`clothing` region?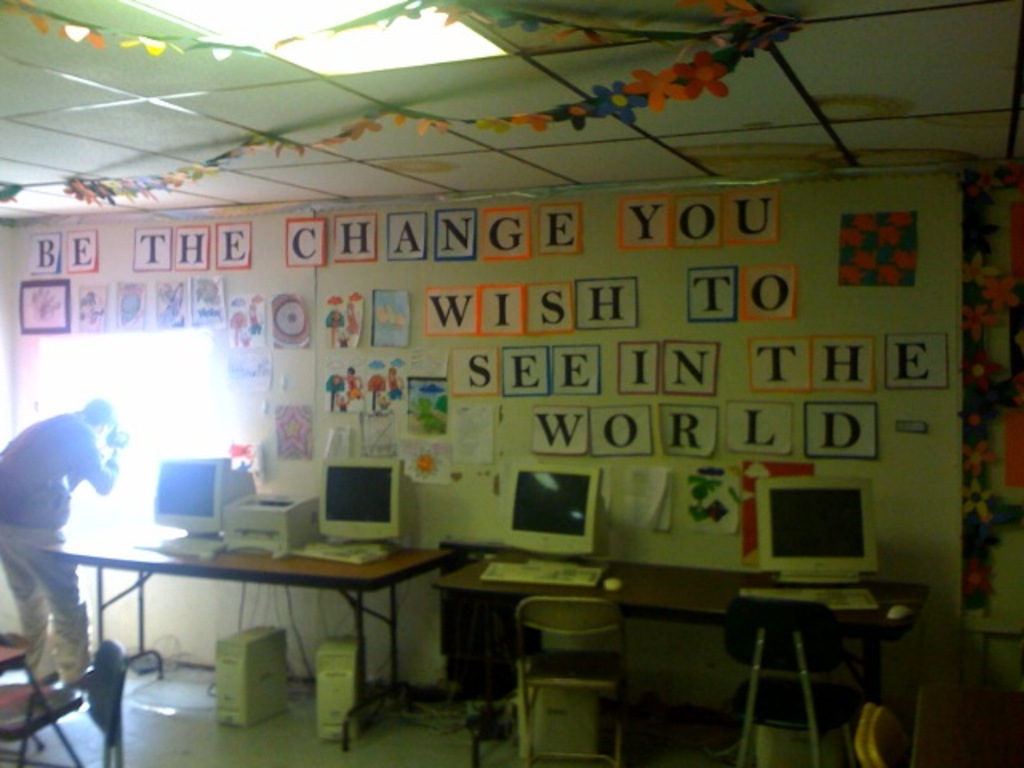
bbox(0, 398, 136, 677)
